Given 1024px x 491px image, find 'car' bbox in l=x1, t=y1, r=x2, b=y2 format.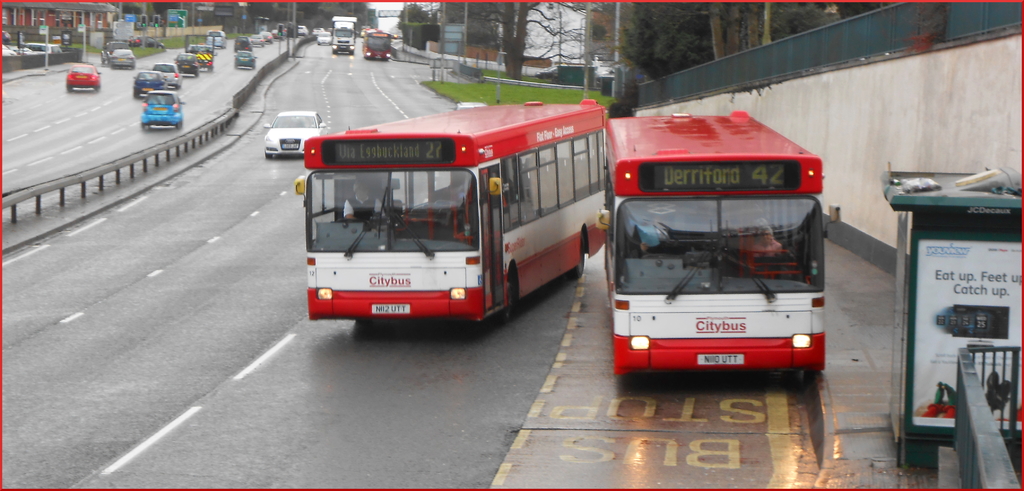
l=179, t=50, r=199, b=79.
